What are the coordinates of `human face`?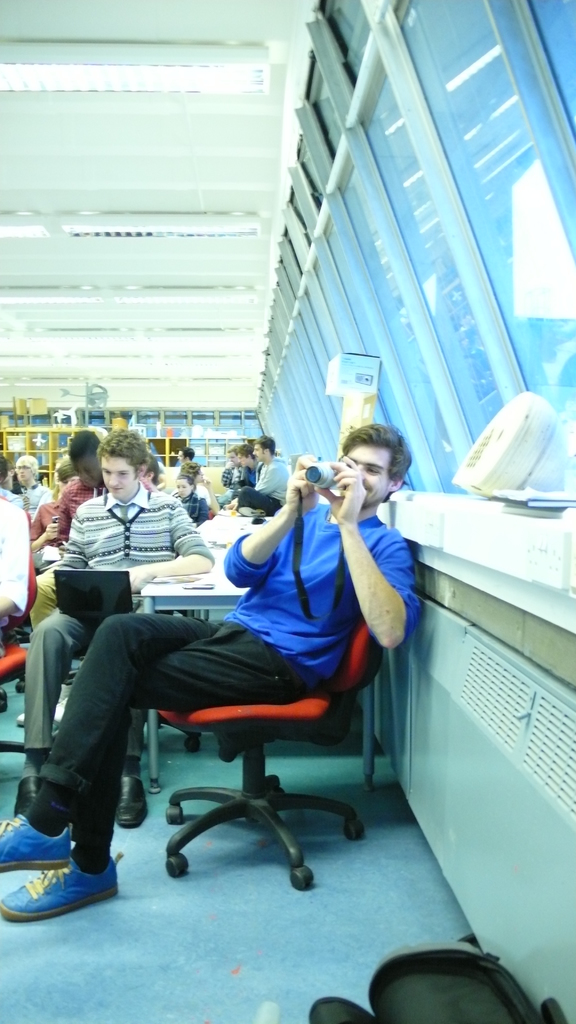
76,459,99,481.
